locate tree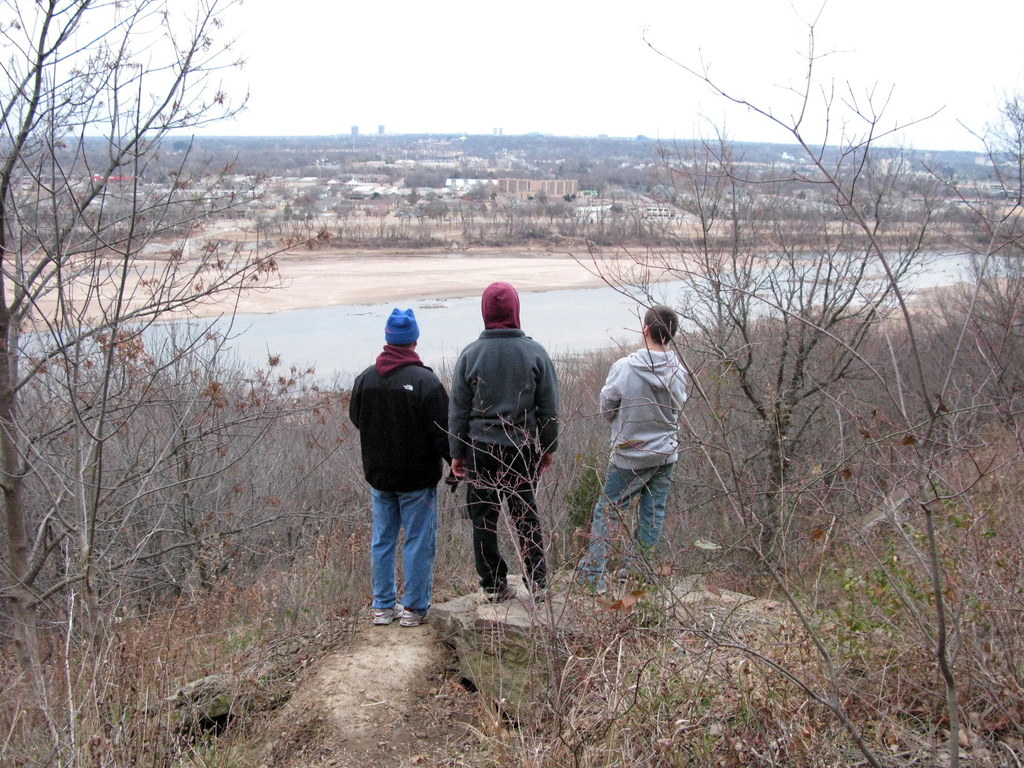
(0,0,329,764)
